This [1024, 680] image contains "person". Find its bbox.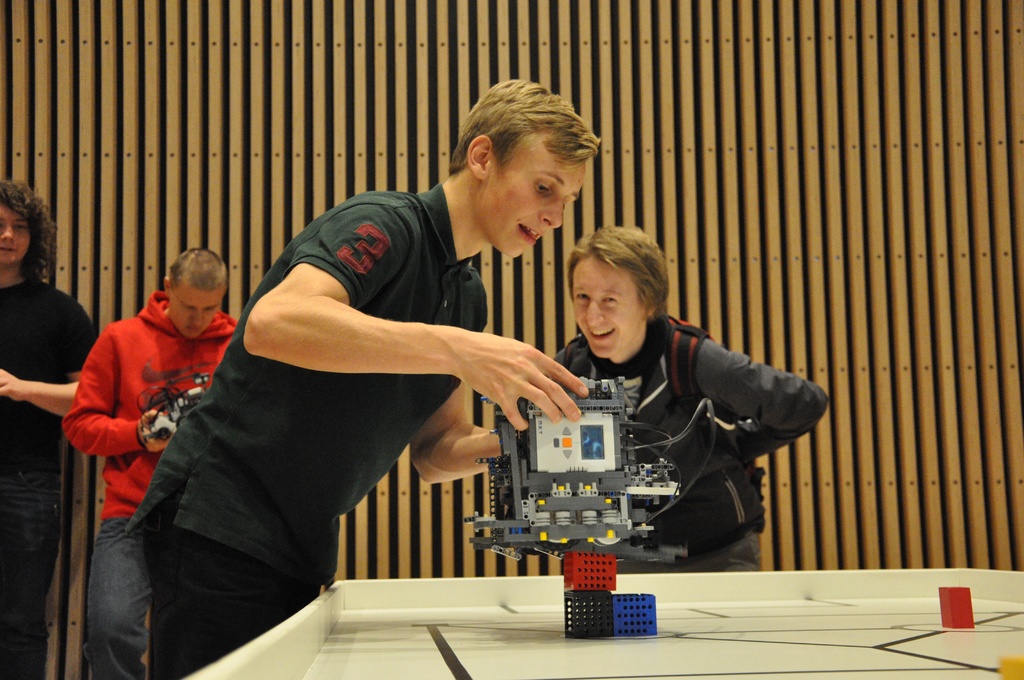
region(563, 237, 826, 579).
